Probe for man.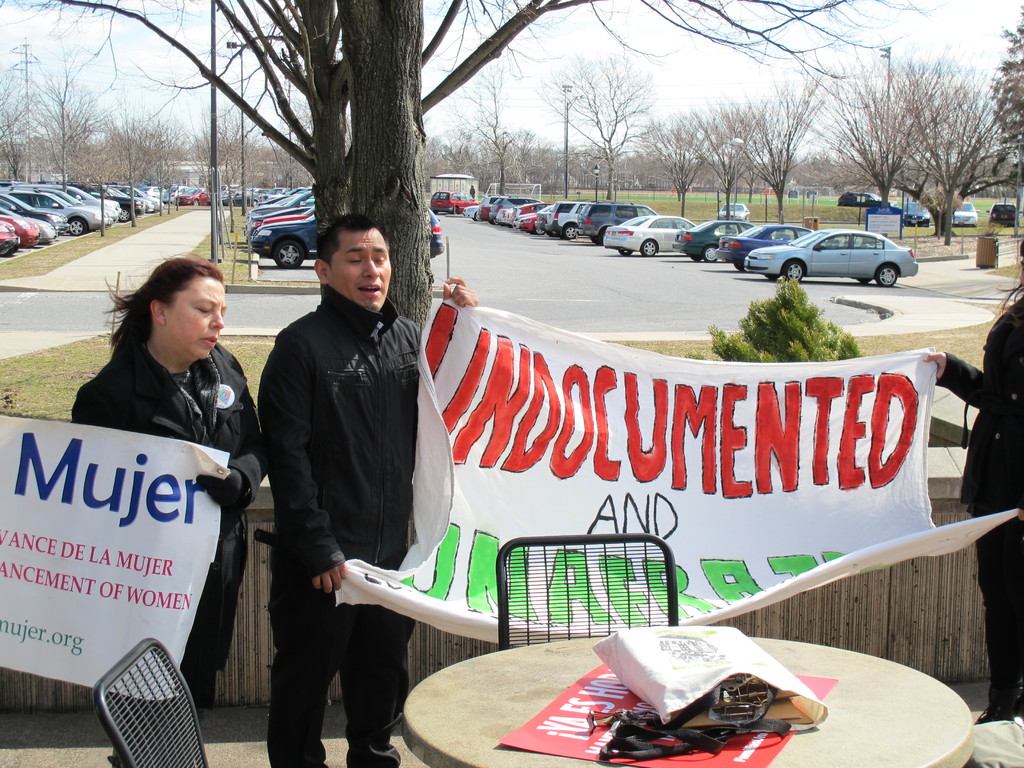
Probe result: l=218, t=247, r=458, b=742.
